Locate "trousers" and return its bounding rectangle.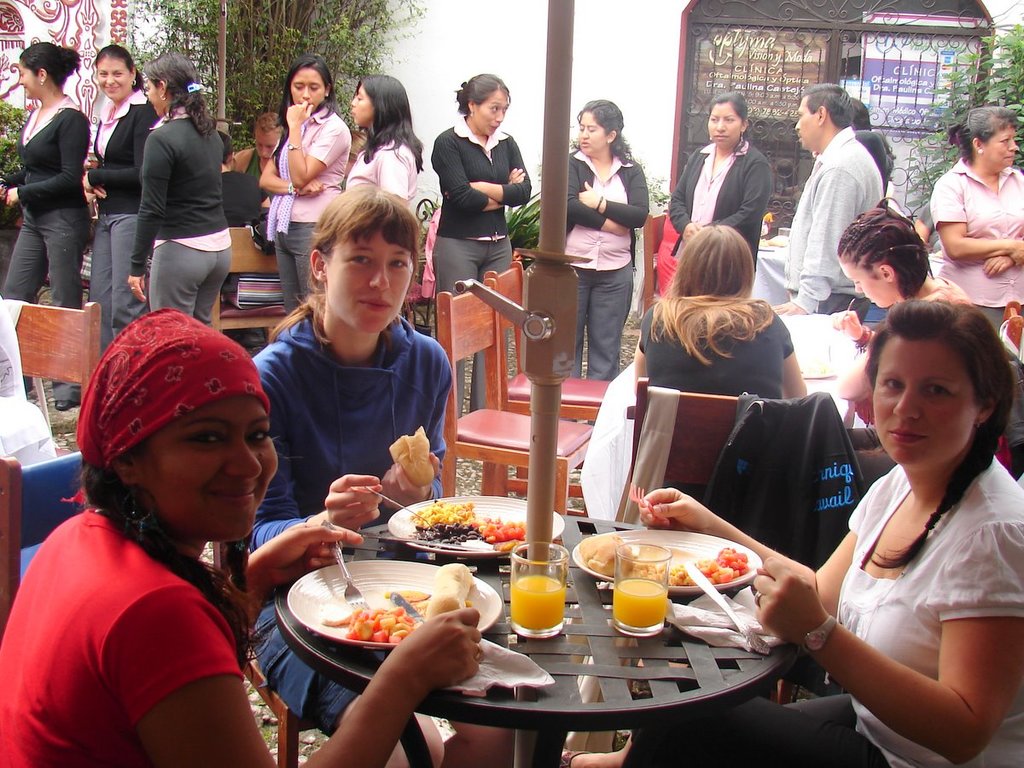
l=974, t=300, r=1023, b=332.
